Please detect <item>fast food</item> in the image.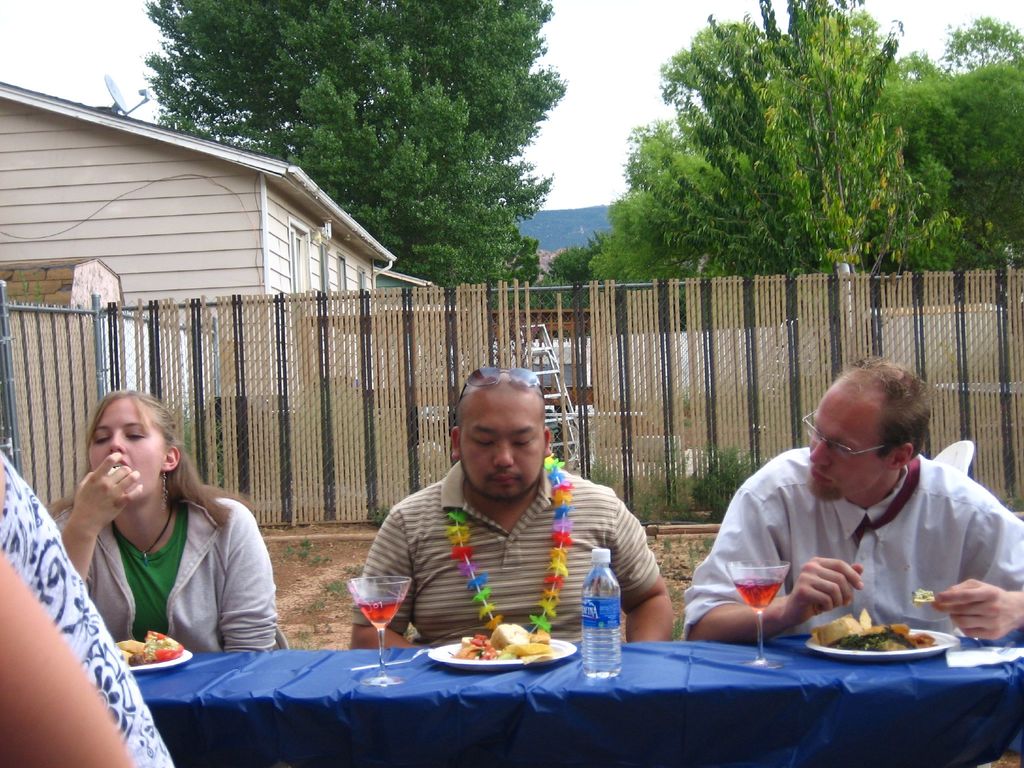
806:610:958:668.
